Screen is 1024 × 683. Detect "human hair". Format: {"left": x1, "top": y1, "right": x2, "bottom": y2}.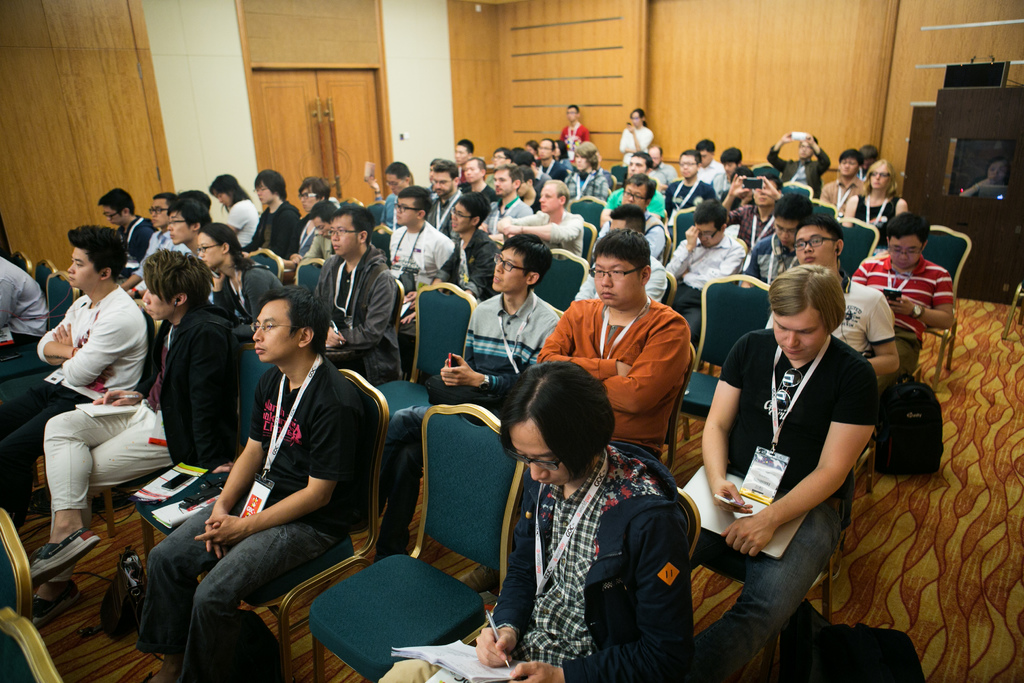
{"left": 695, "top": 137, "right": 715, "bottom": 153}.
